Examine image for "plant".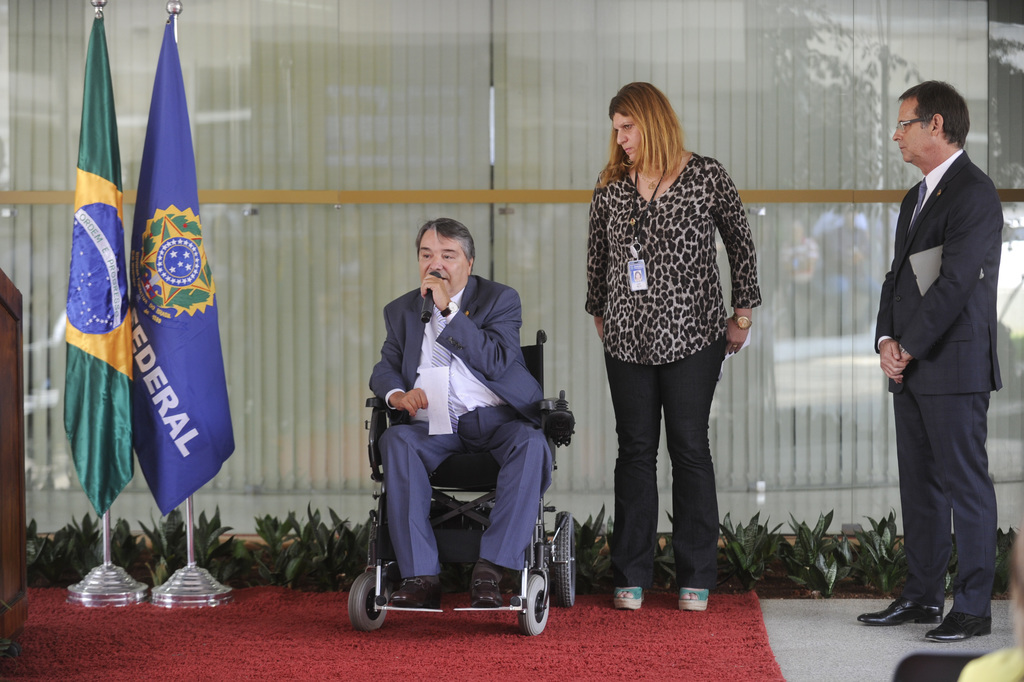
Examination result: Rect(250, 504, 307, 593).
